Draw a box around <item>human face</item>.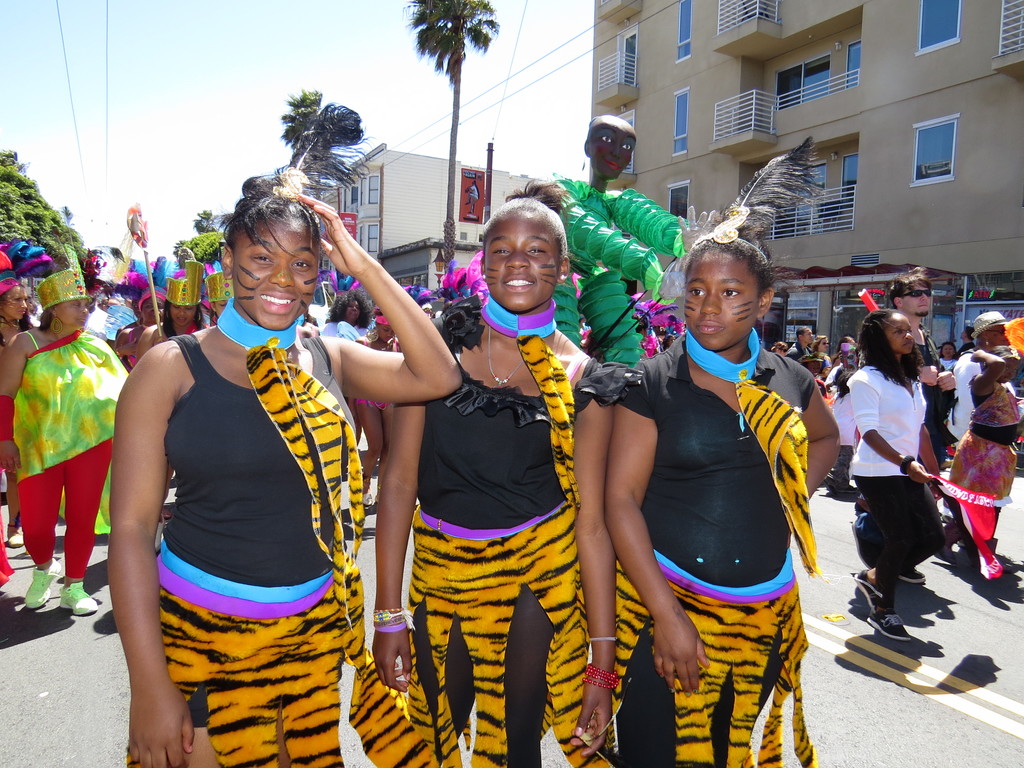
bbox=(214, 301, 228, 317).
